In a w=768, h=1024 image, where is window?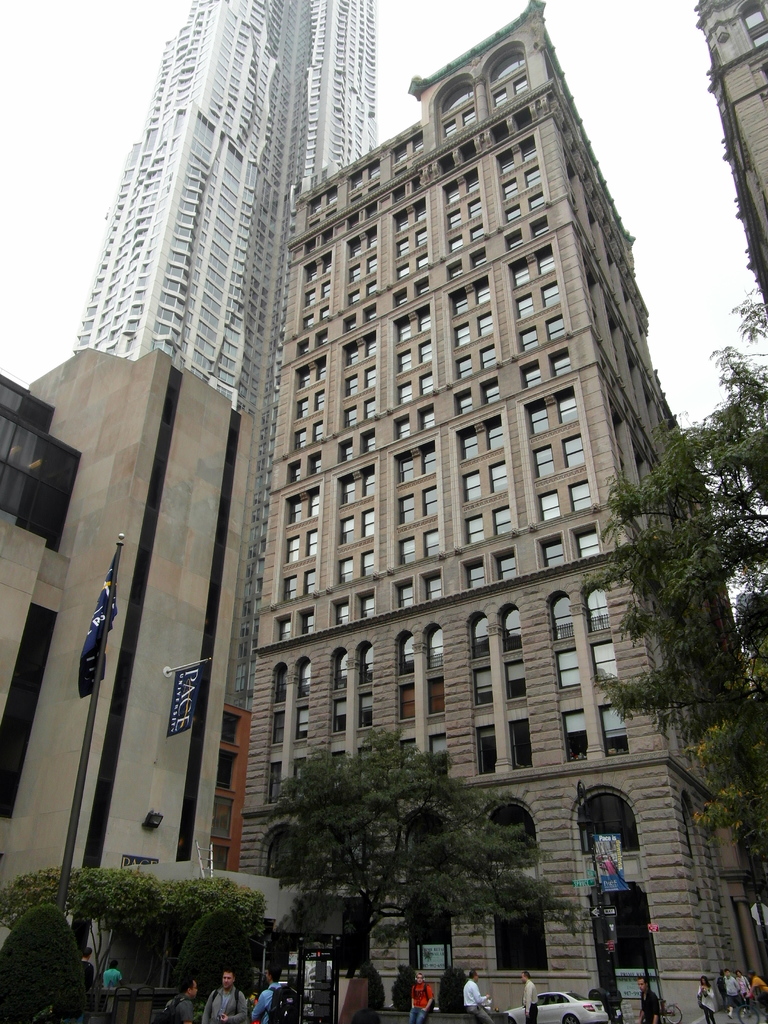
crop(303, 571, 315, 597).
